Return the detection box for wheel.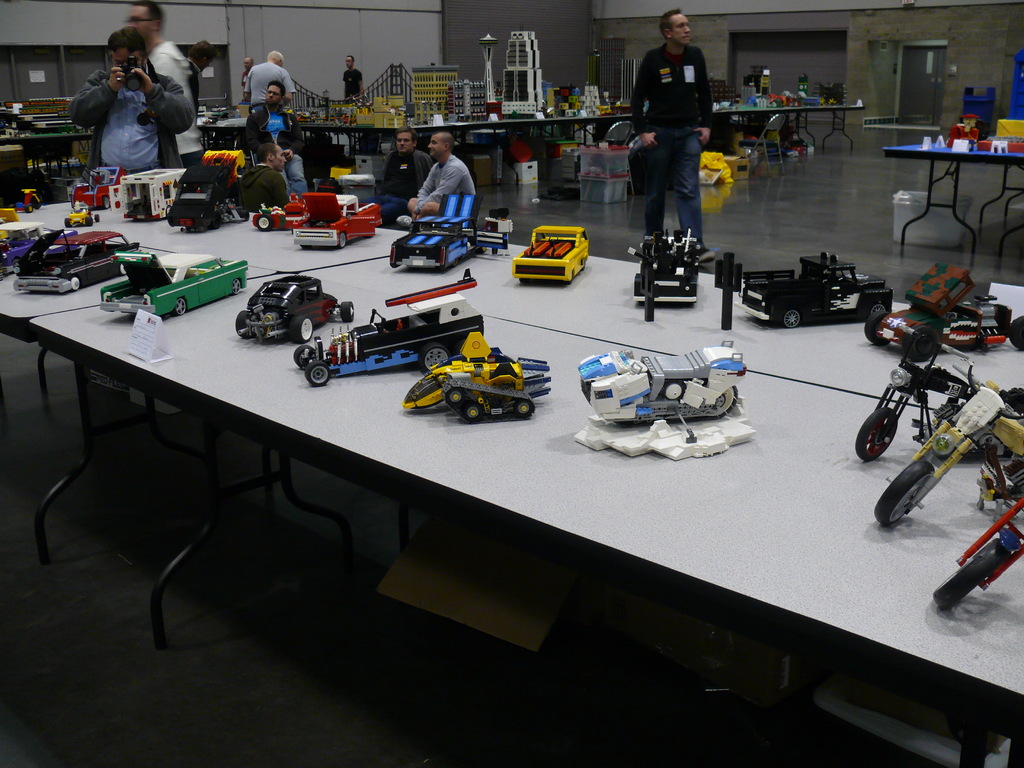
region(210, 216, 221, 229).
